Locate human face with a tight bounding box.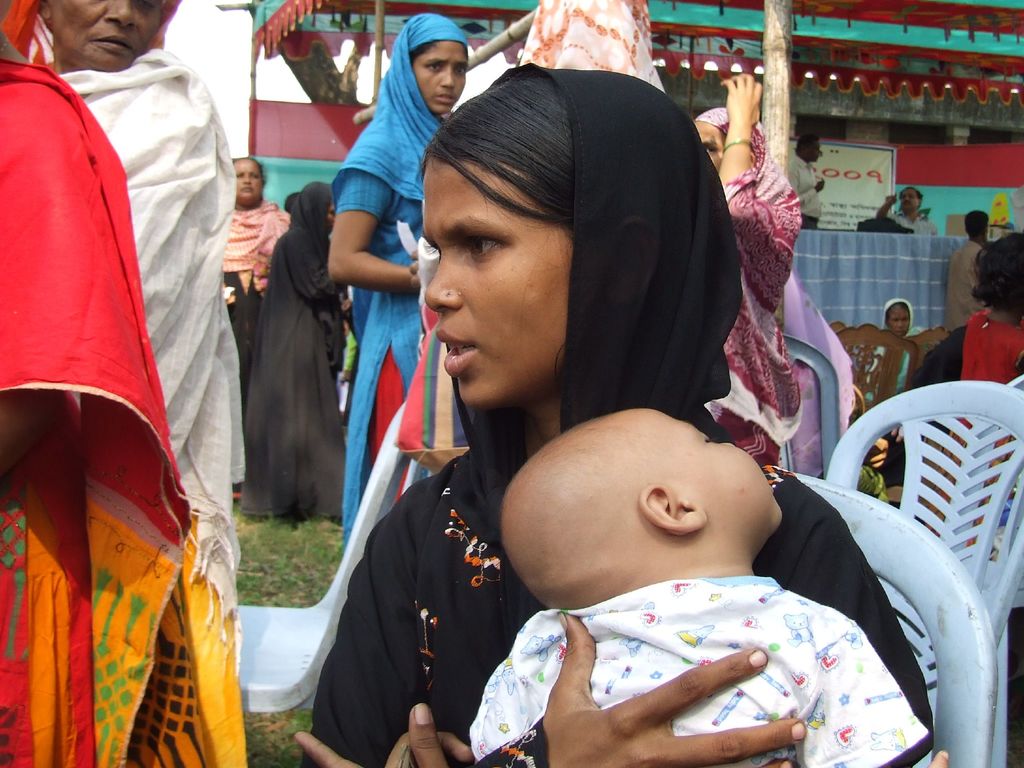
locate(888, 308, 909, 339).
